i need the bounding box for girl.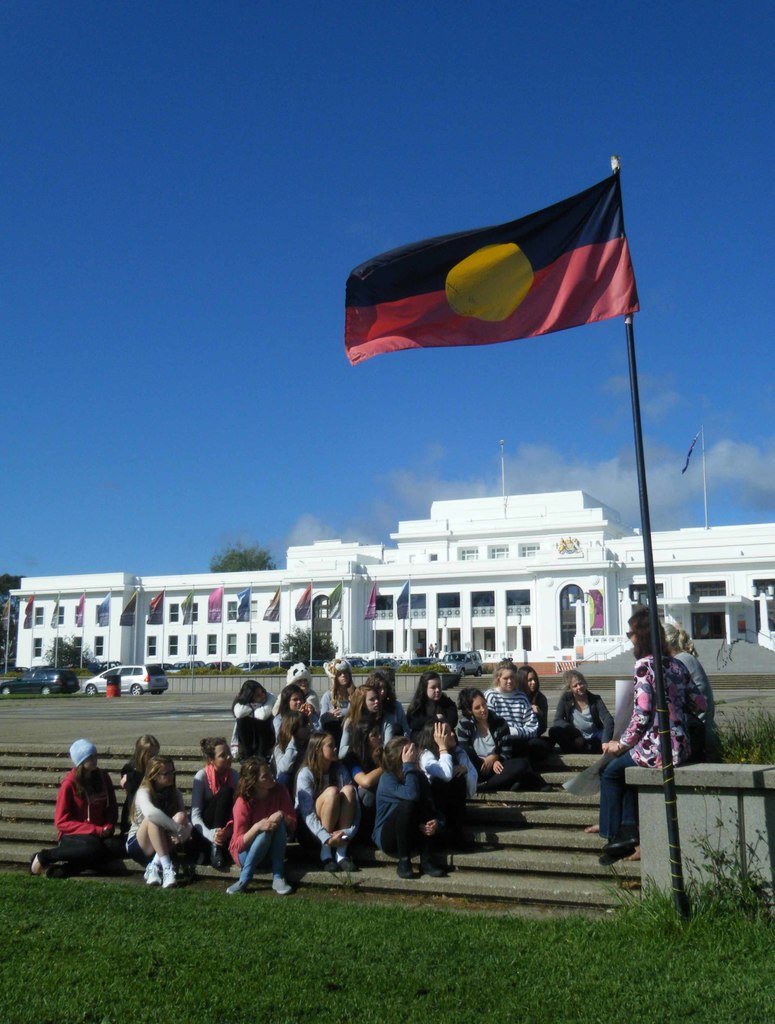
Here it is: (548, 664, 607, 752).
